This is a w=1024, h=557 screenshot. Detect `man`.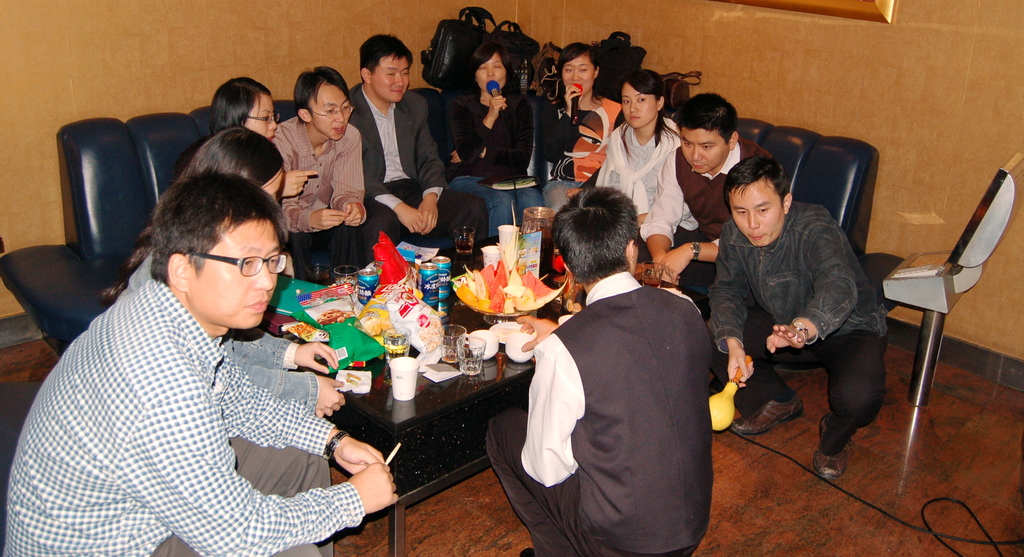
region(643, 86, 777, 312).
